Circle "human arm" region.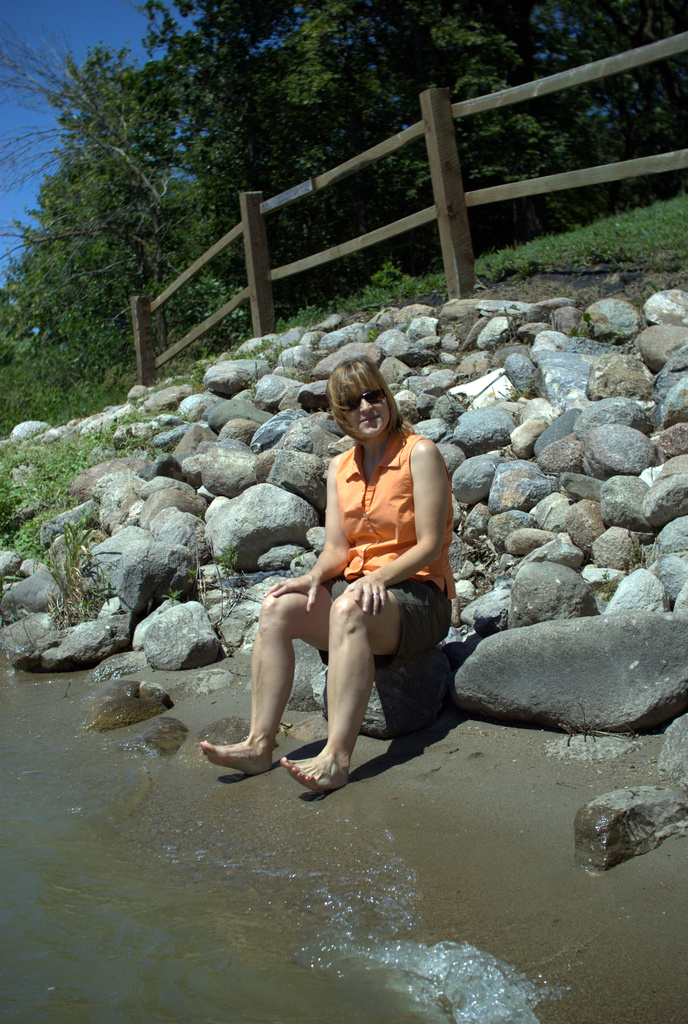
Region: rect(338, 449, 448, 611).
